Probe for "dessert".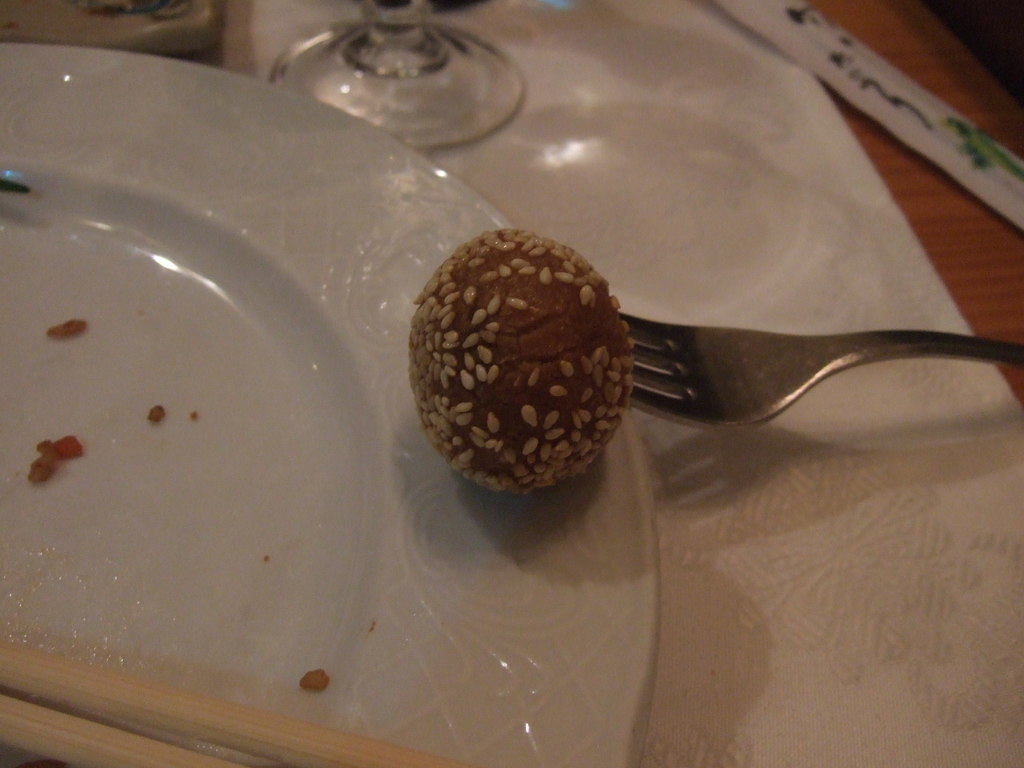
Probe result: (x1=409, y1=243, x2=637, y2=503).
